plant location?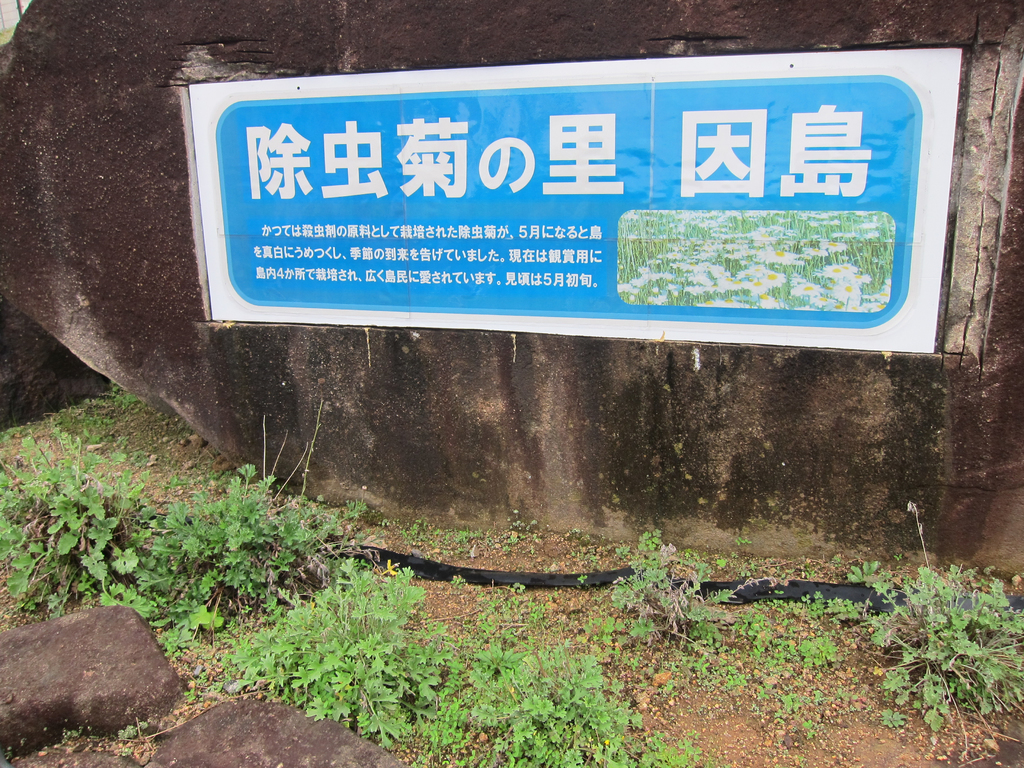
bbox=(735, 536, 751, 550)
